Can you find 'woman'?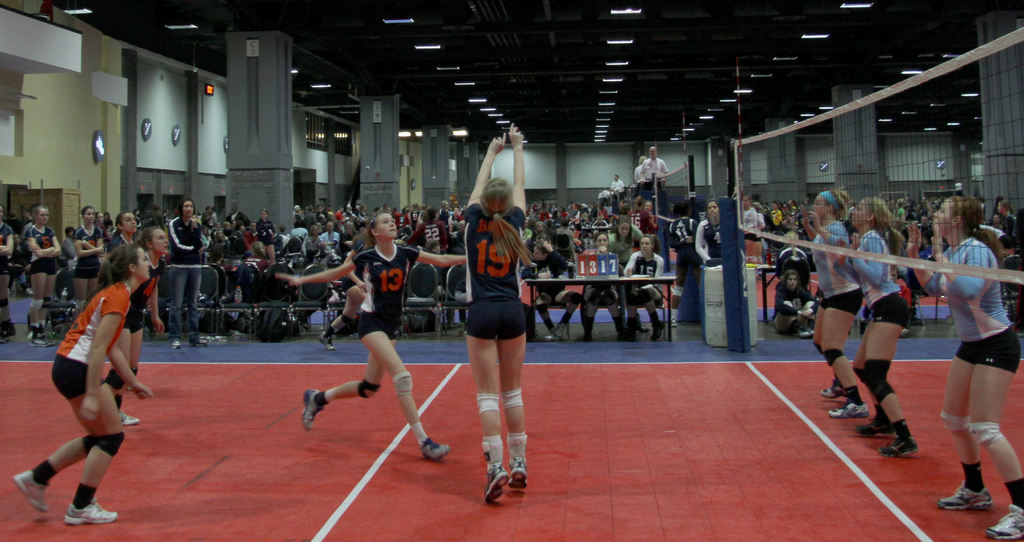
Yes, bounding box: [13,243,150,522].
